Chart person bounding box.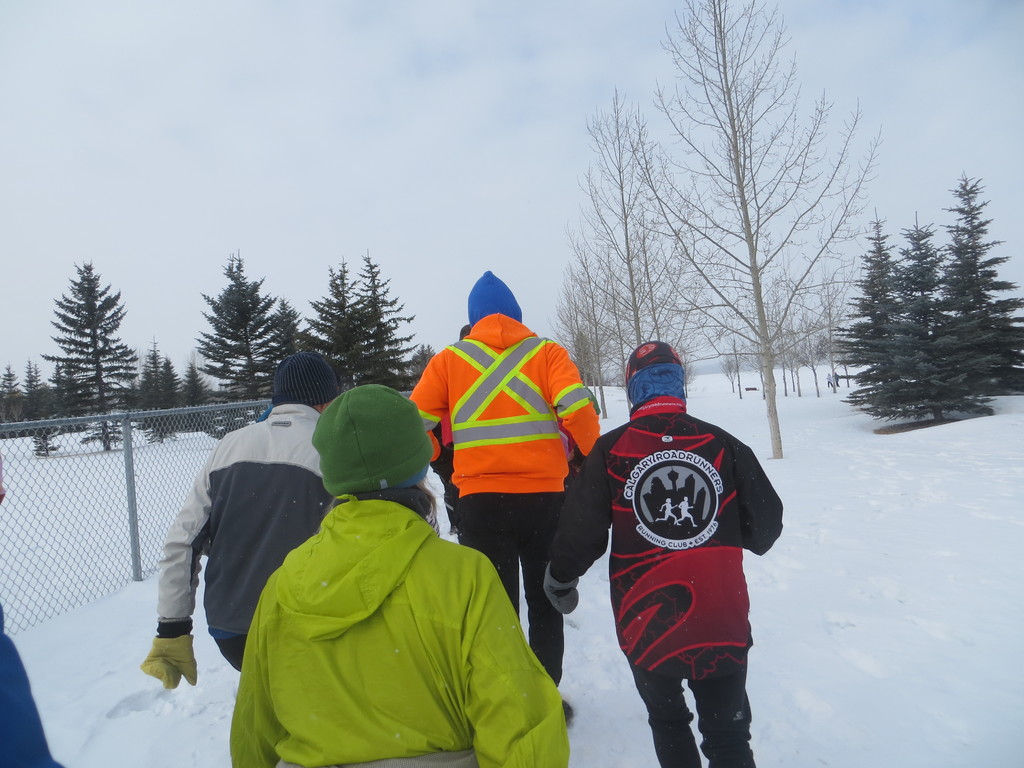
Charted: bbox=[412, 269, 600, 687].
